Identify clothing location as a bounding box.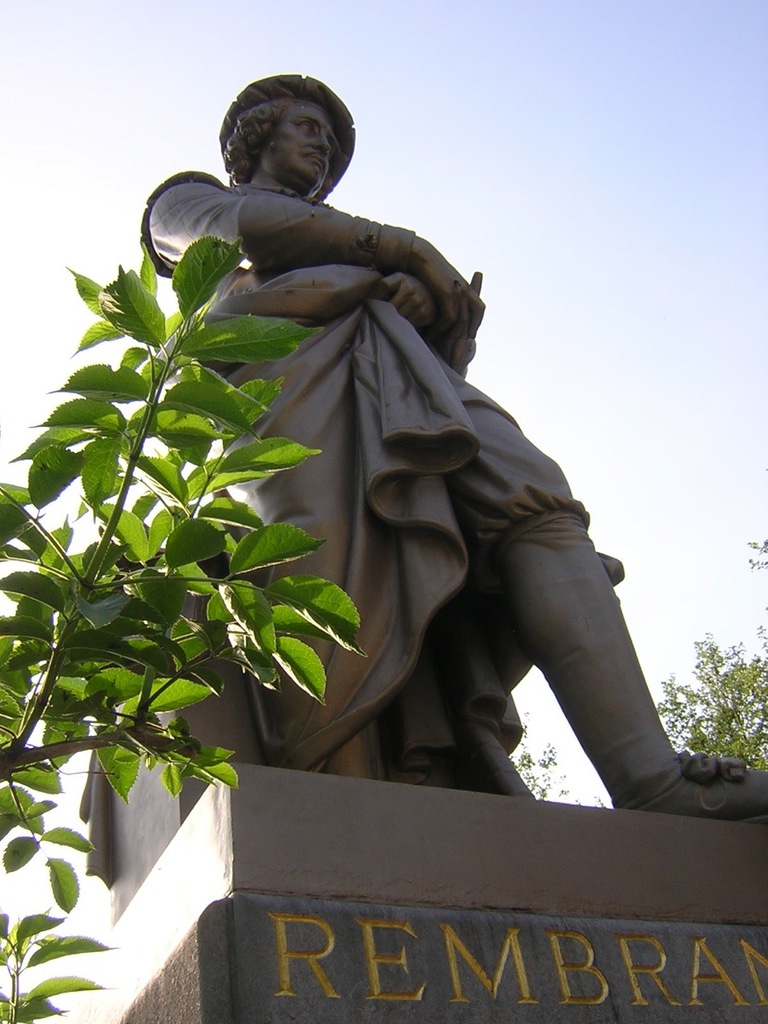
166 141 622 762.
